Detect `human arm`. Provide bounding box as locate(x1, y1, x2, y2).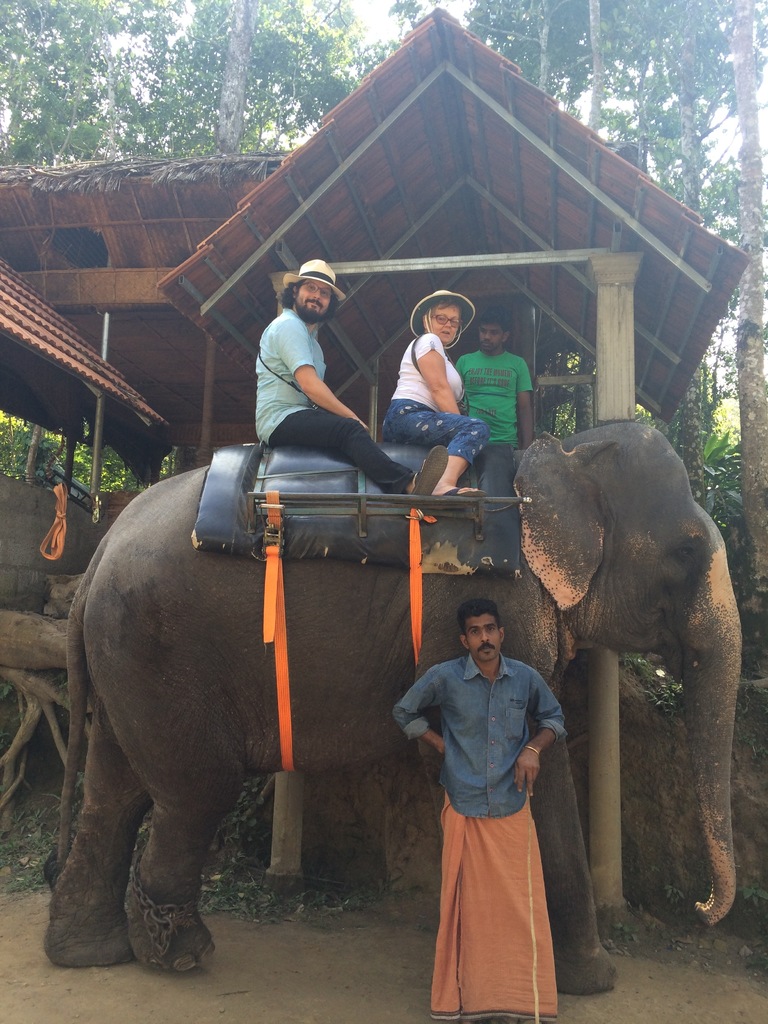
locate(512, 668, 570, 797).
